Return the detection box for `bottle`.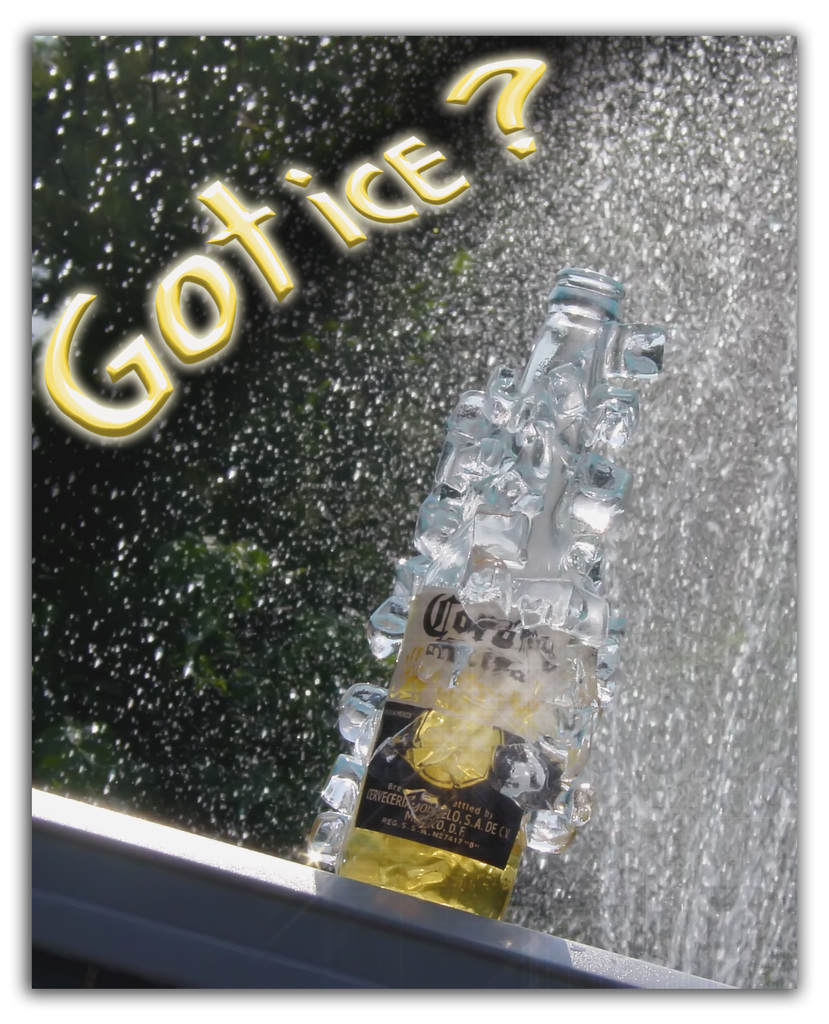
left=332, top=269, right=630, bottom=920.
